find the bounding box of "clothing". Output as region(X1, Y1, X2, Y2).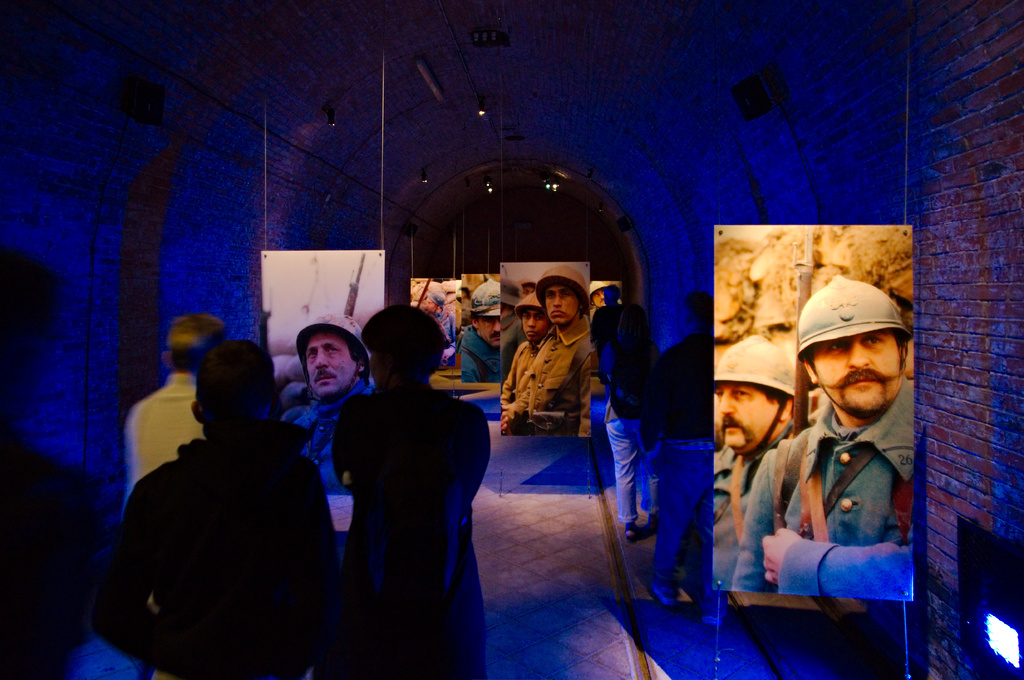
region(712, 418, 794, 591).
